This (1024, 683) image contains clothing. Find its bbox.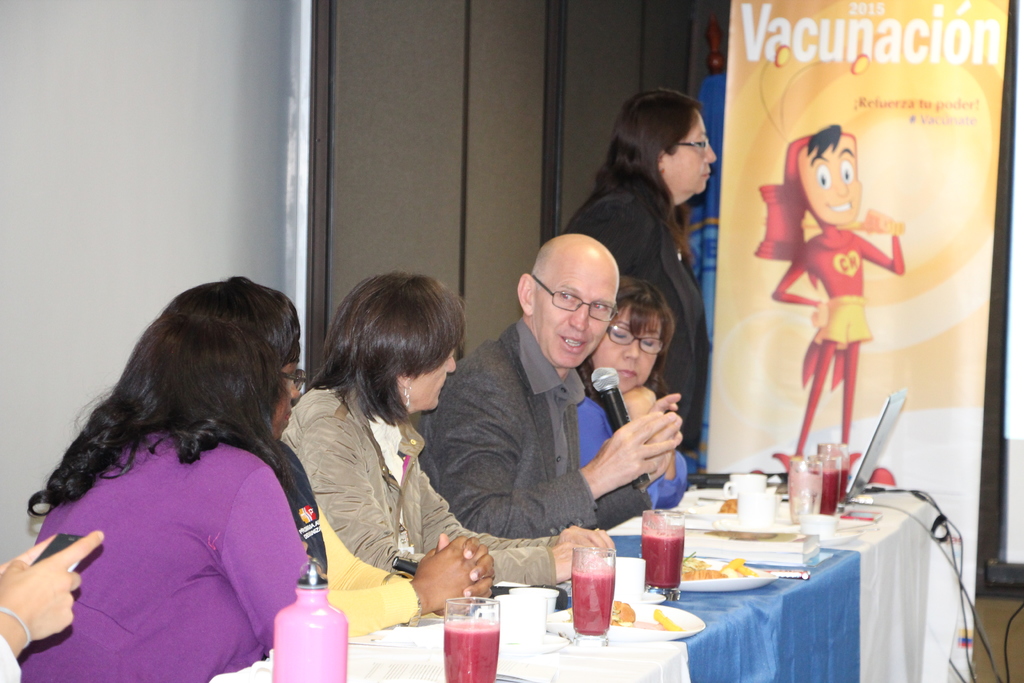
[772, 229, 904, 461].
